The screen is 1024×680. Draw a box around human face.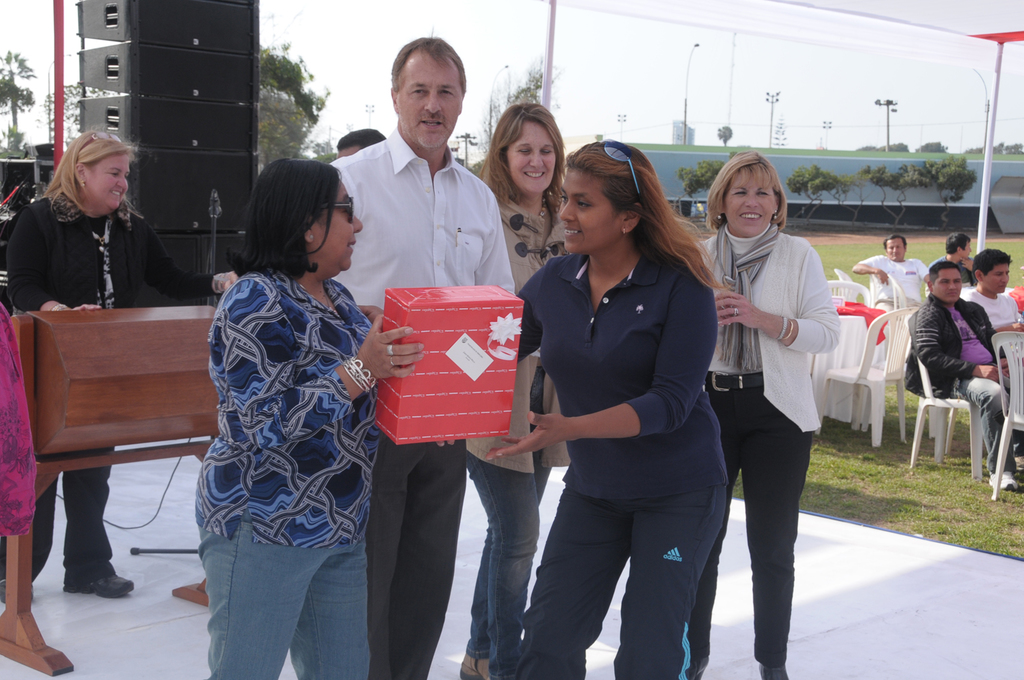
bbox=[317, 181, 365, 274].
